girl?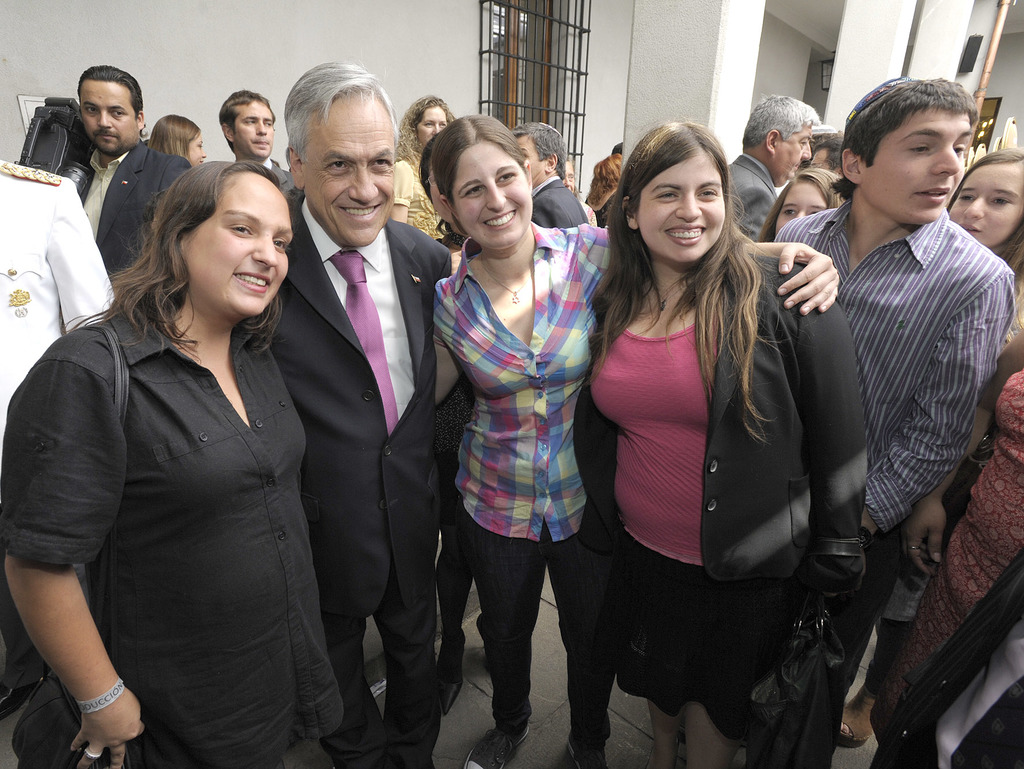
(941, 143, 1023, 369)
